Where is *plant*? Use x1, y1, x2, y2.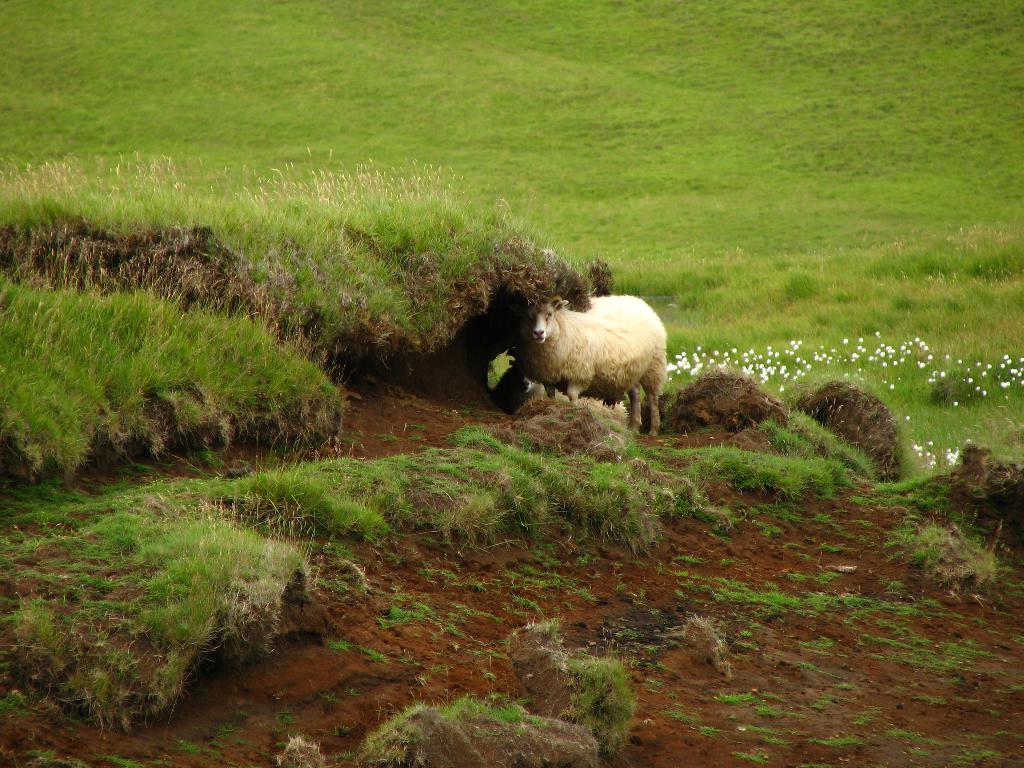
759, 692, 788, 701.
